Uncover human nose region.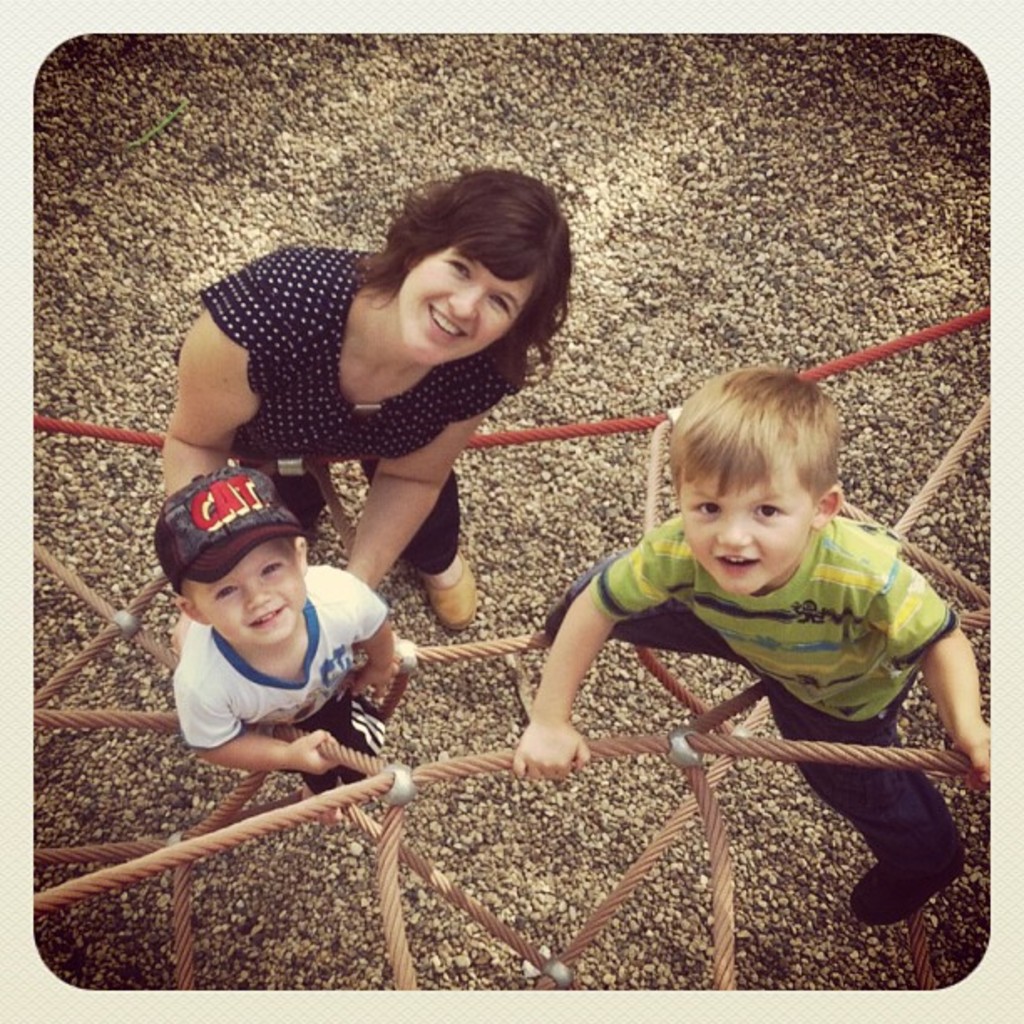
Uncovered: [left=244, top=582, right=269, bottom=609].
